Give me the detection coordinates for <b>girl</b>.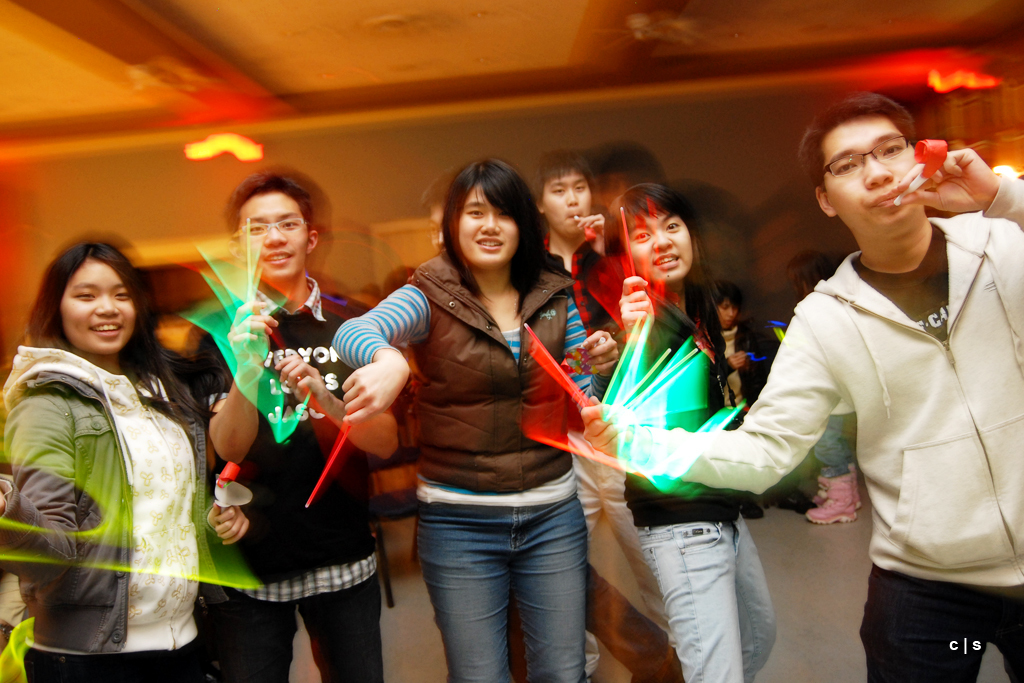
select_region(333, 152, 623, 682).
